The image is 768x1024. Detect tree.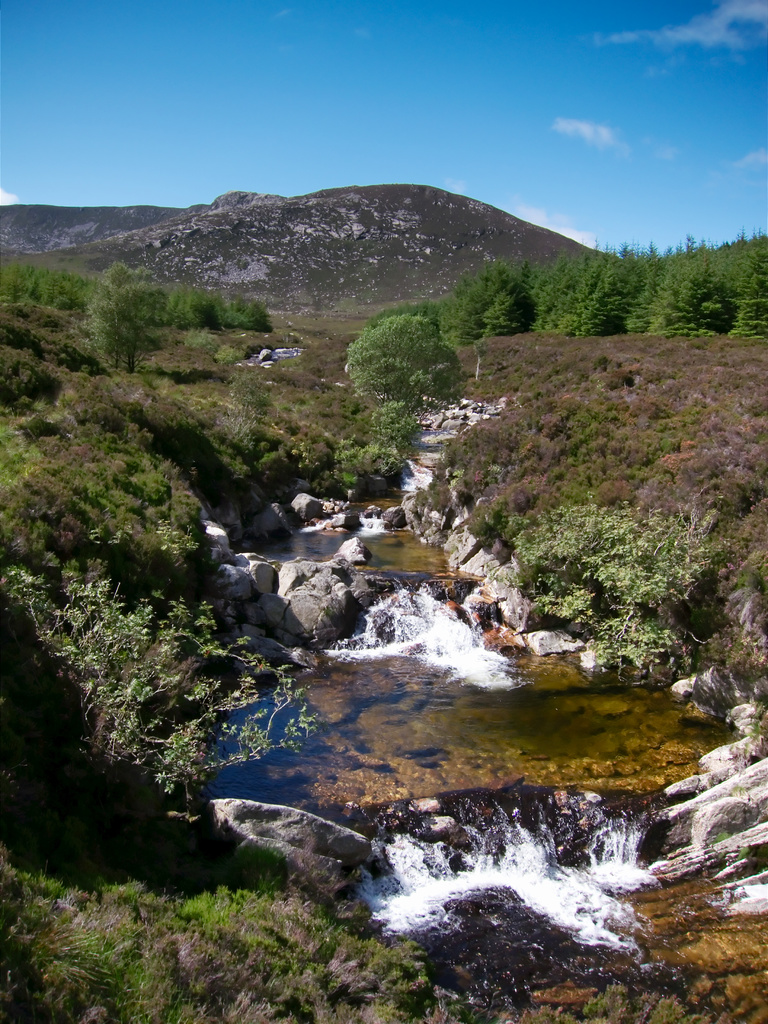
Detection: bbox=(215, 280, 269, 344).
